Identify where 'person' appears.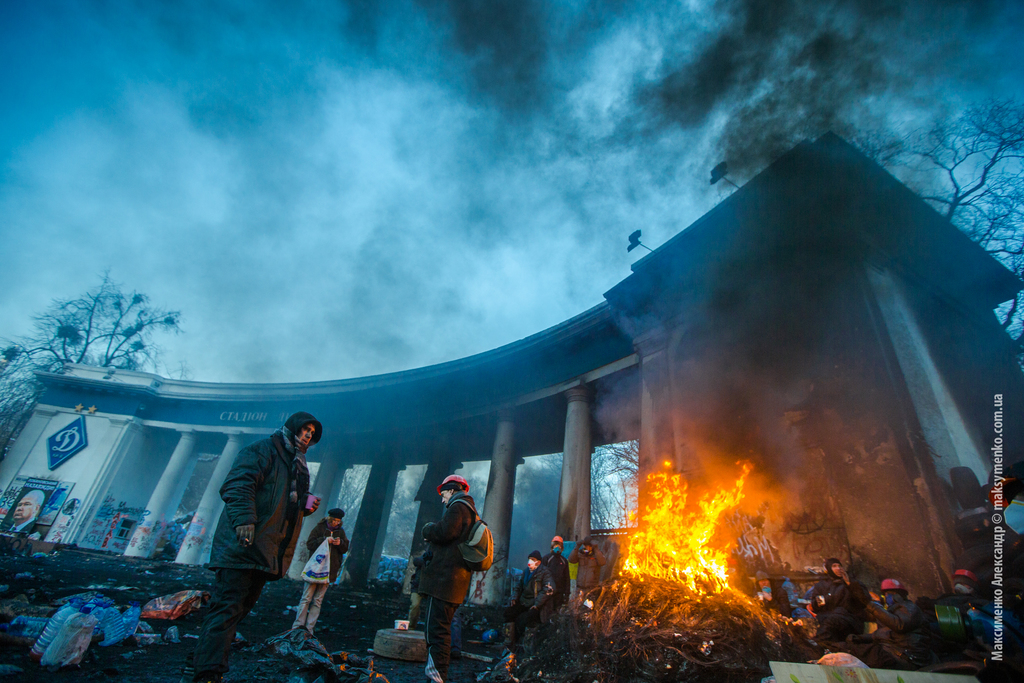
Appears at (735,571,797,622).
